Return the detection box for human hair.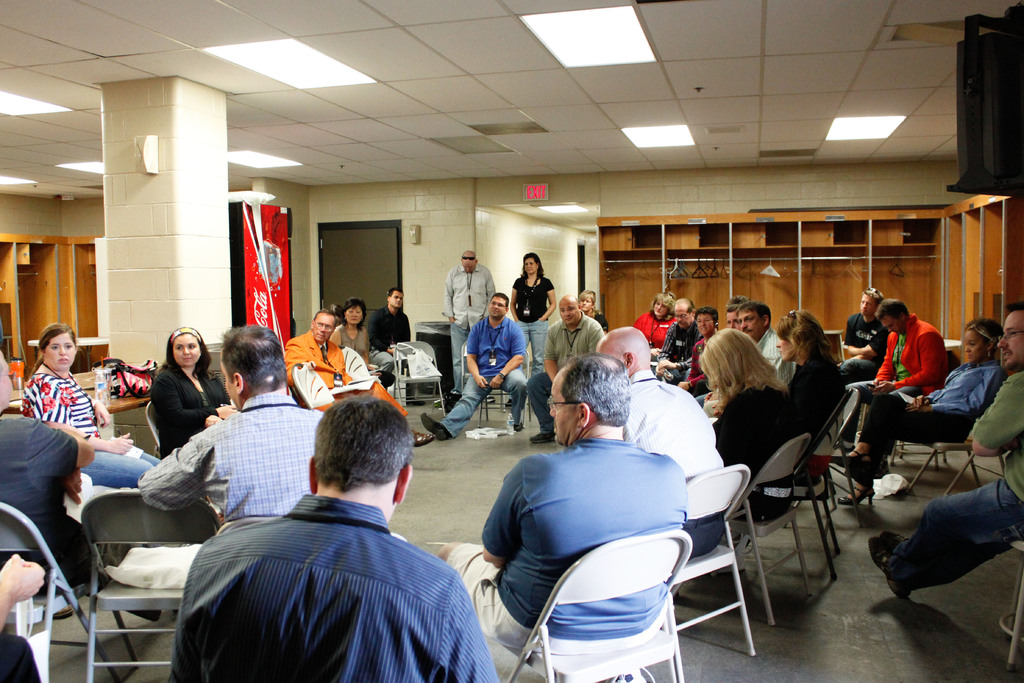
339,296,372,333.
